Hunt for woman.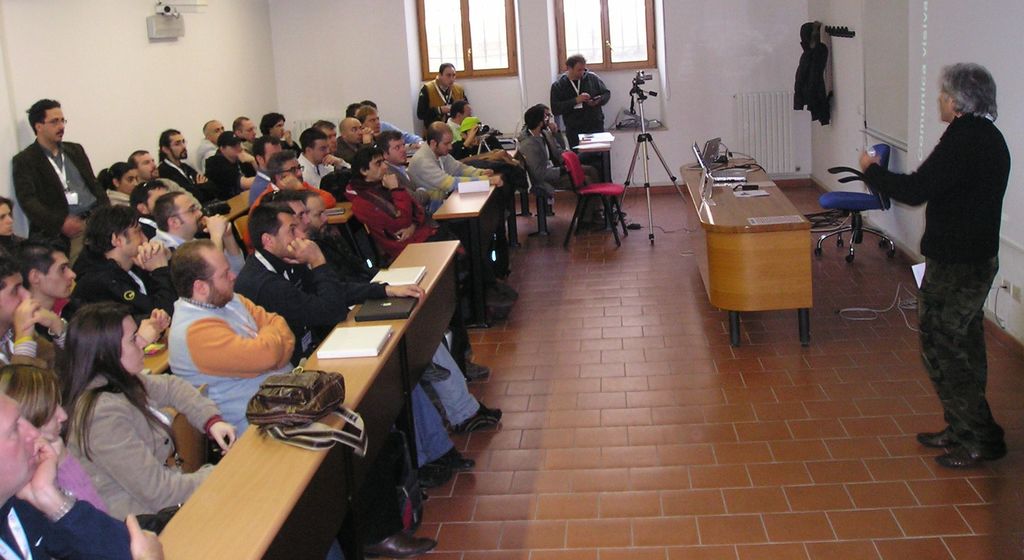
Hunted down at crop(95, 161, 144, 210).
